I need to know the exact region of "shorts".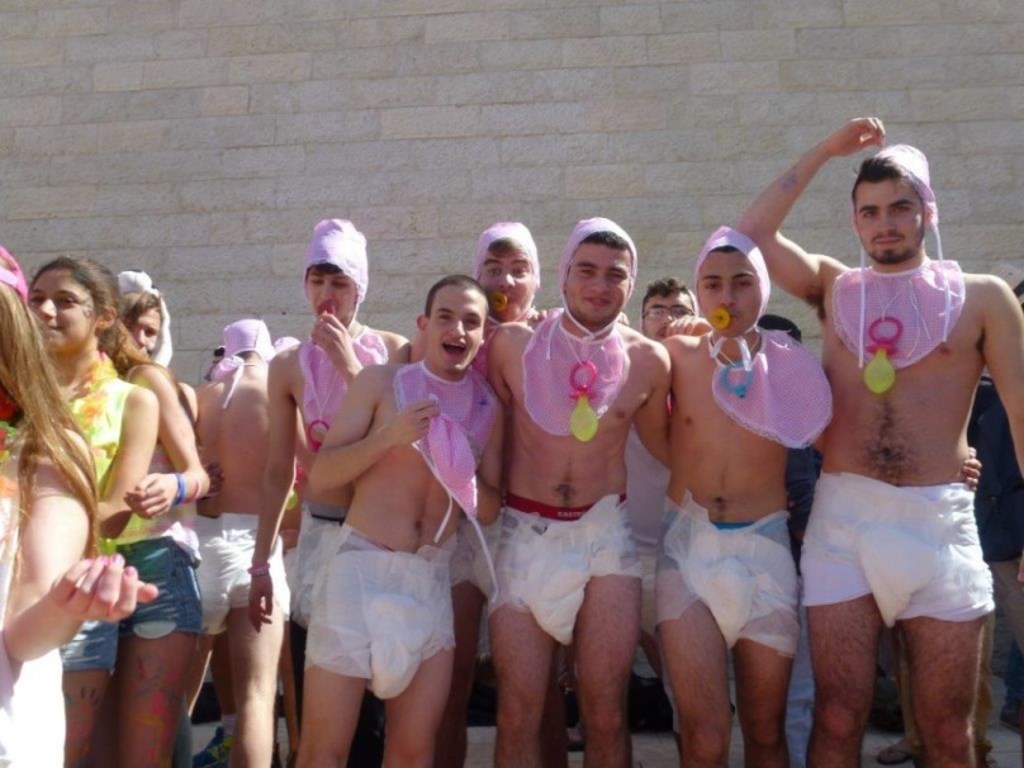
Region: <box>492,494,644,643</box>.
